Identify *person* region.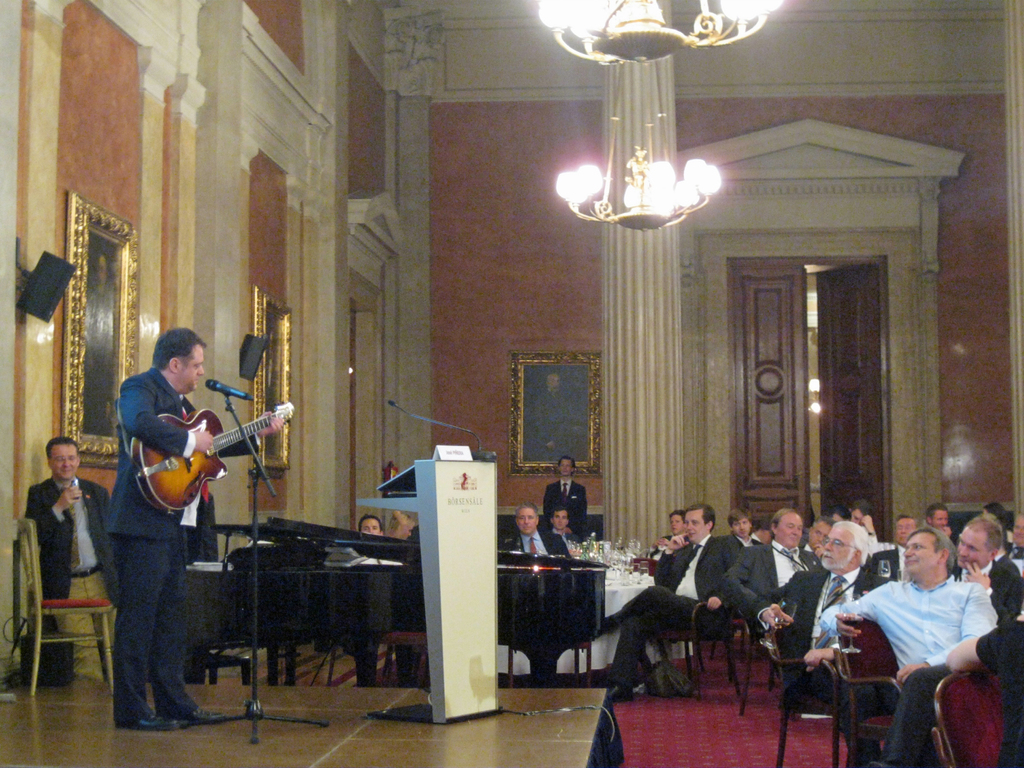
Region: (x1=344, y1=503, x2=426, y2=550).
